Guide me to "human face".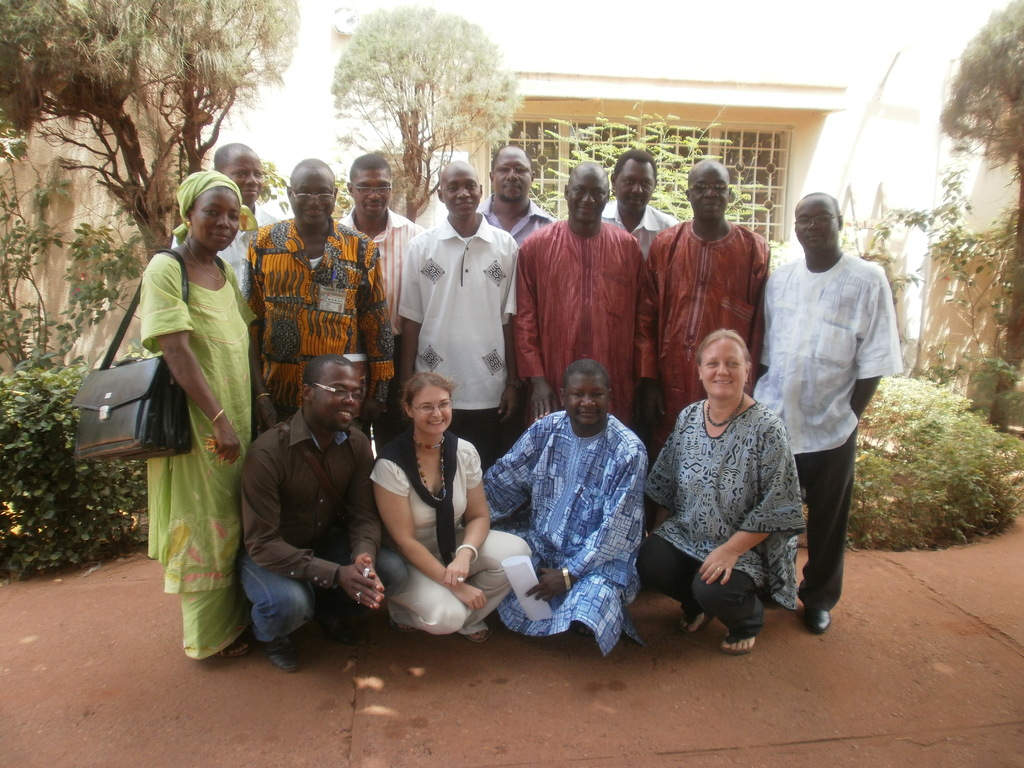
Guidance: region(351, 170, 394, 221).
